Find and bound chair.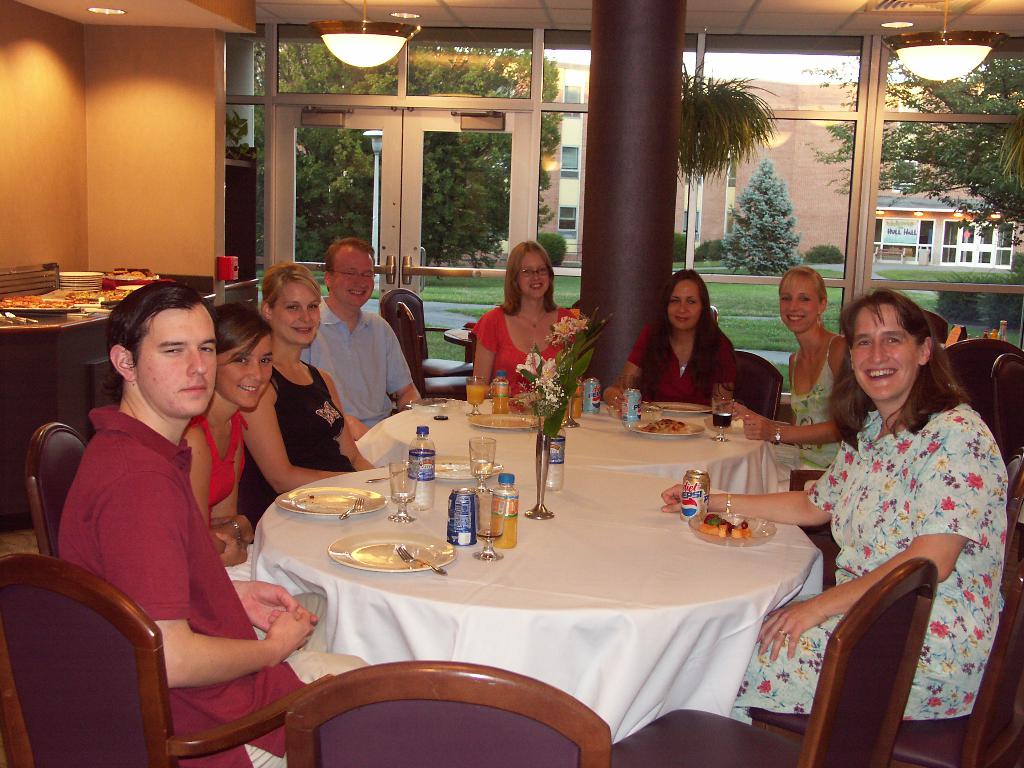
Bound: region(381, 287, 477, 373).
